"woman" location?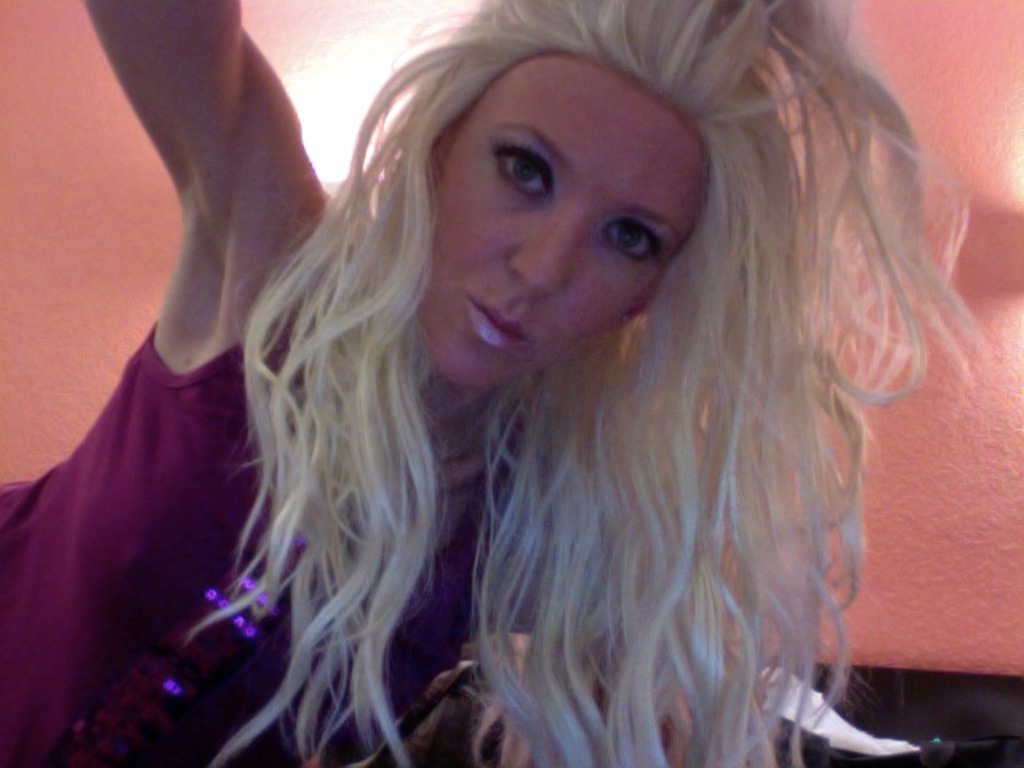
59:2:960:757
